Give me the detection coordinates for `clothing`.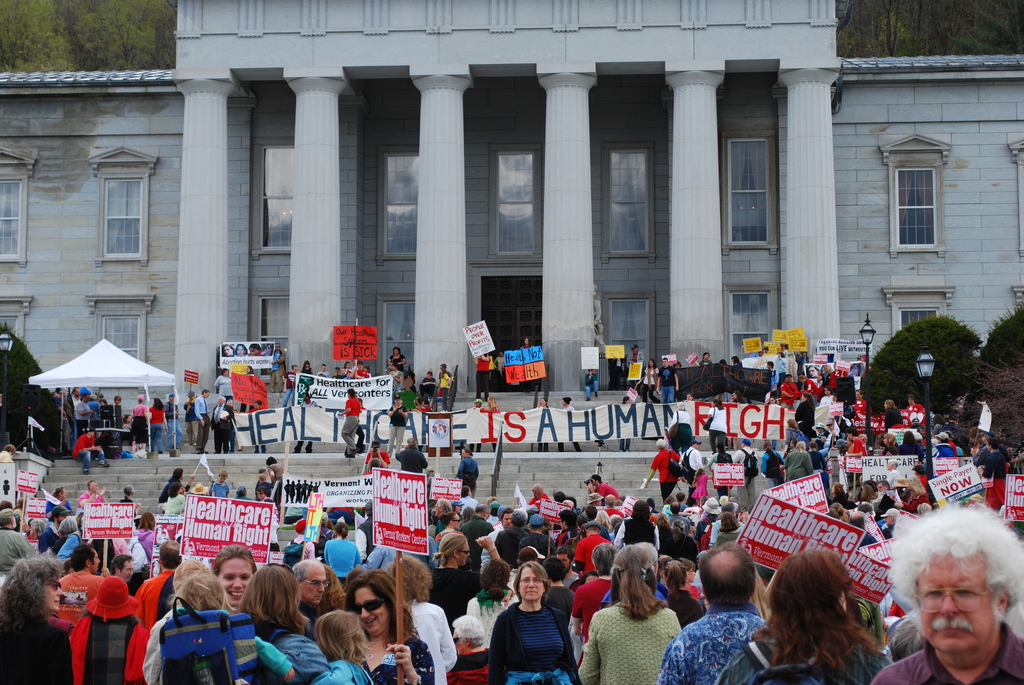
box=[266, 631, 321, 679].
